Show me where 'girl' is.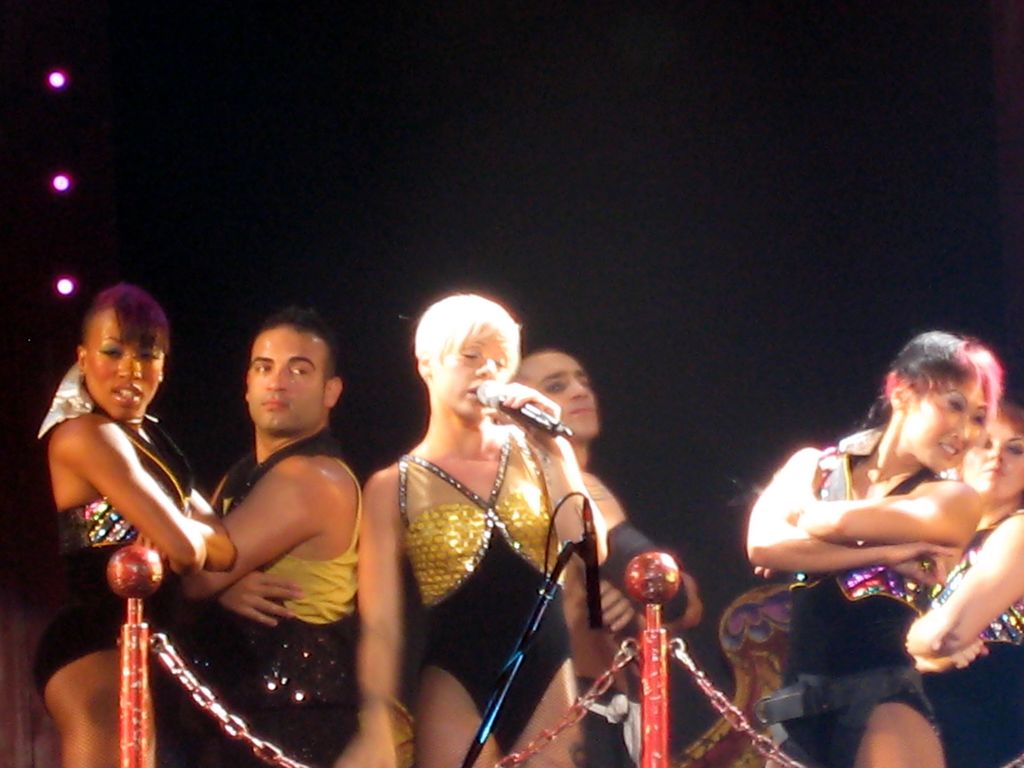
'girl' is at [x1=749, y1=324, x2=999, y2=767].
